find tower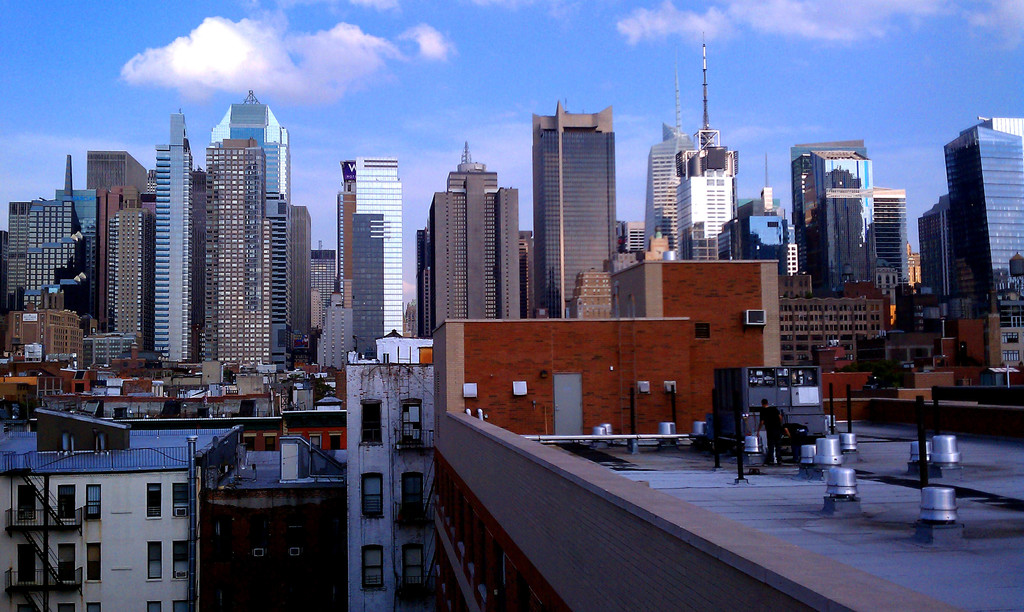
bbox=[641, 71, 698, 252]
